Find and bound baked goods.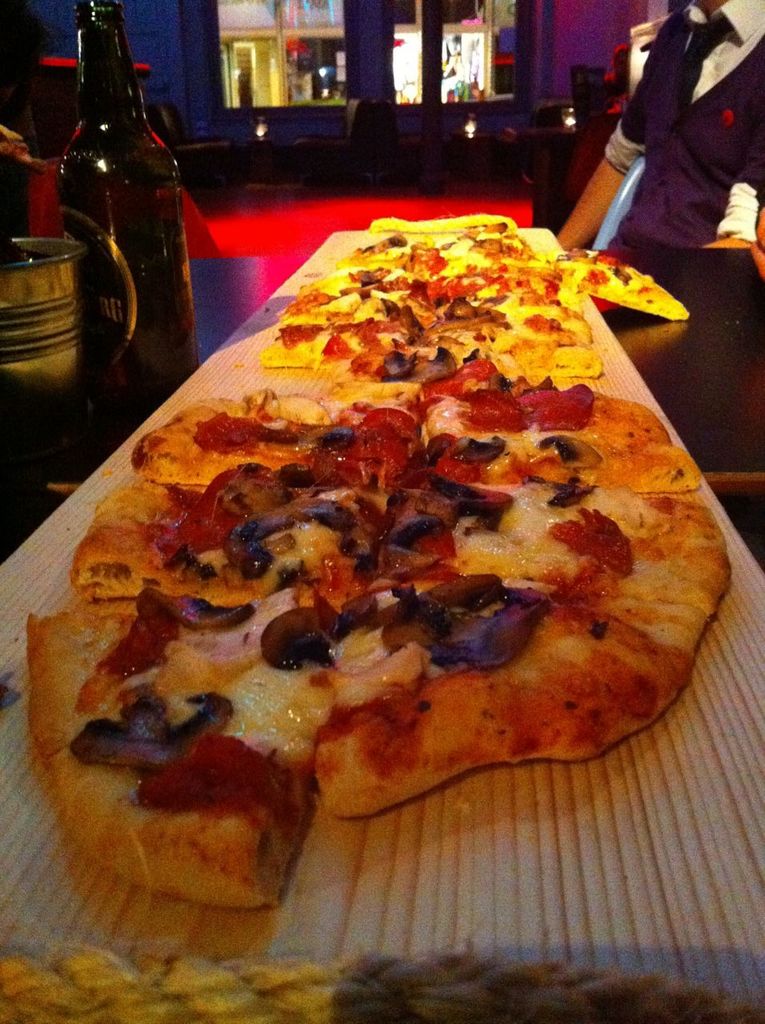
Bound: <bbox>23, 353, 730, 911</bbox>.
